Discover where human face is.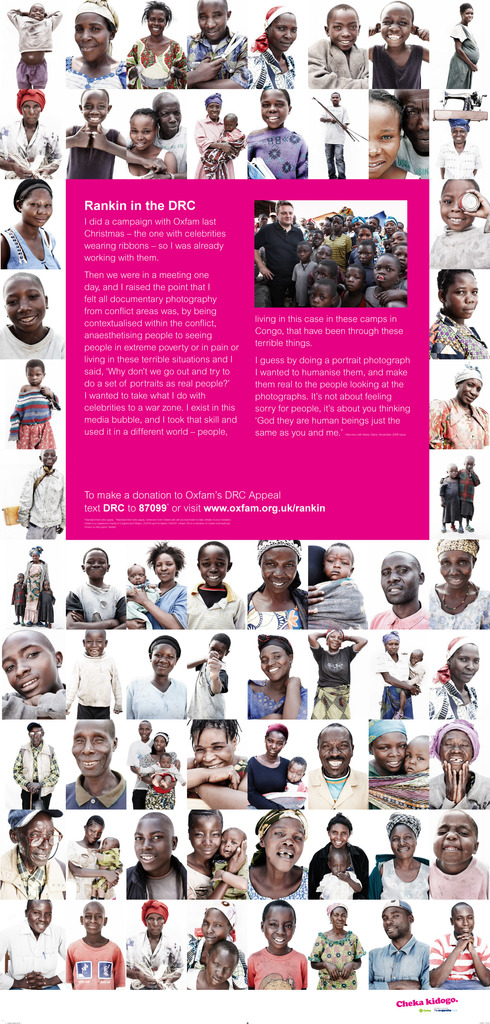
Discovered at box(381, 554, 418, 600).
